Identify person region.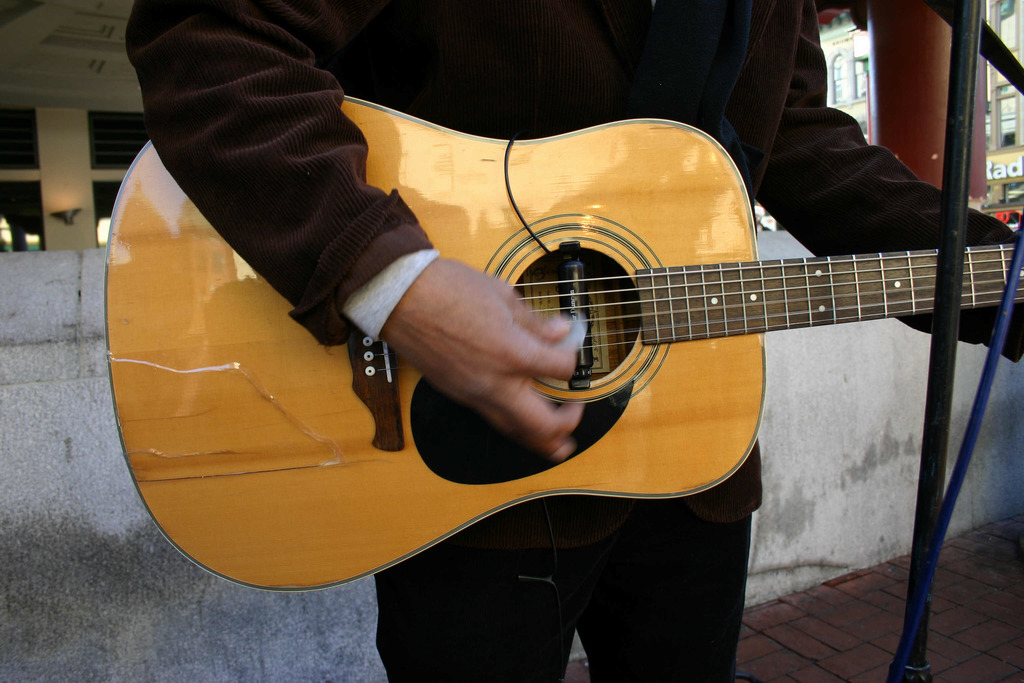
Region: select_region(181, 4, 1023, 640).
